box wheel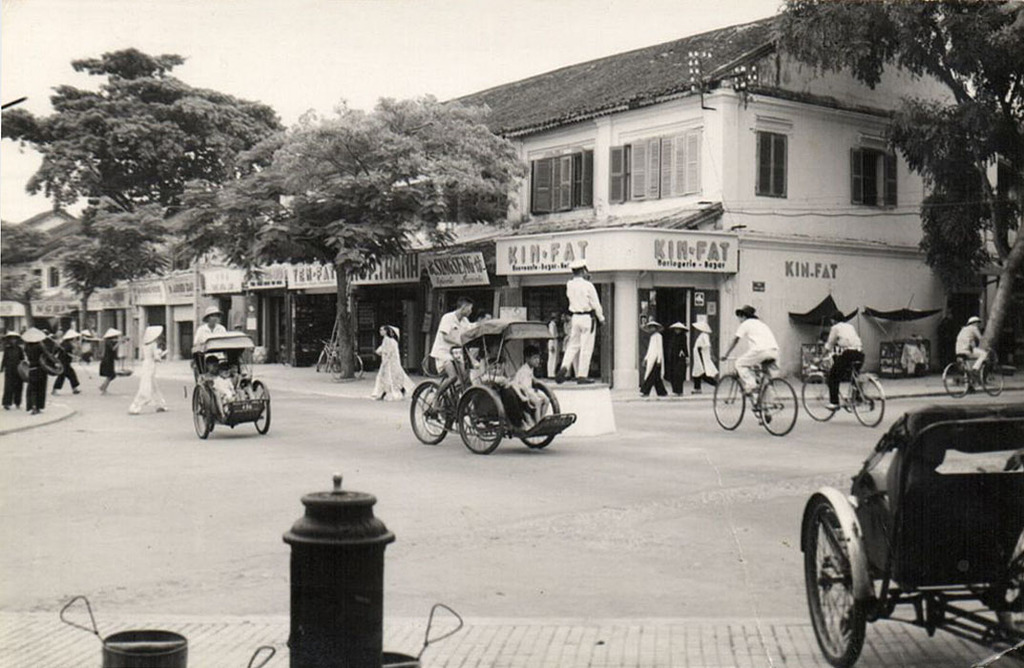
[850, 370, 886, 428]
